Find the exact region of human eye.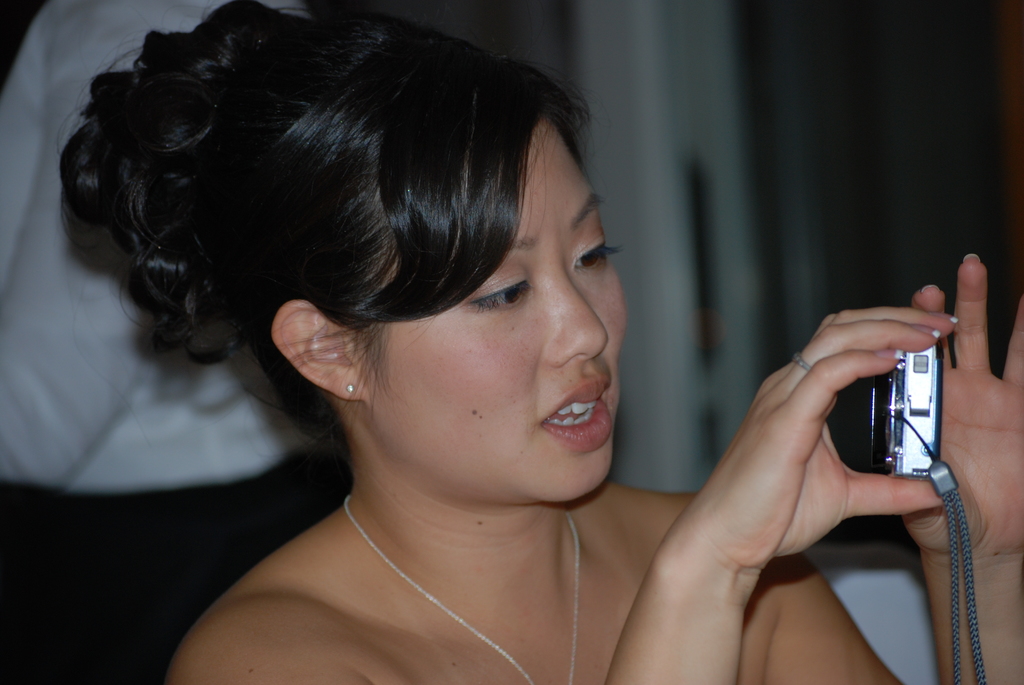
Exact region: {"left": 581, "top": 230, "right": 630, "bottom": 272}.
